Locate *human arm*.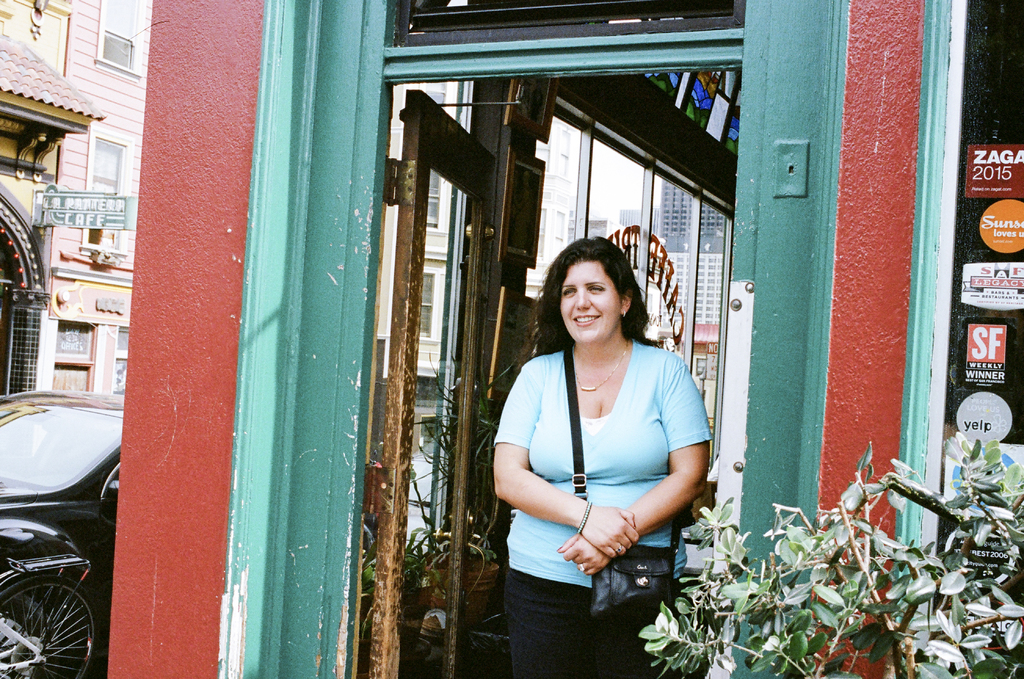
Bounding box: Rect(554, 356, 714, 578).
